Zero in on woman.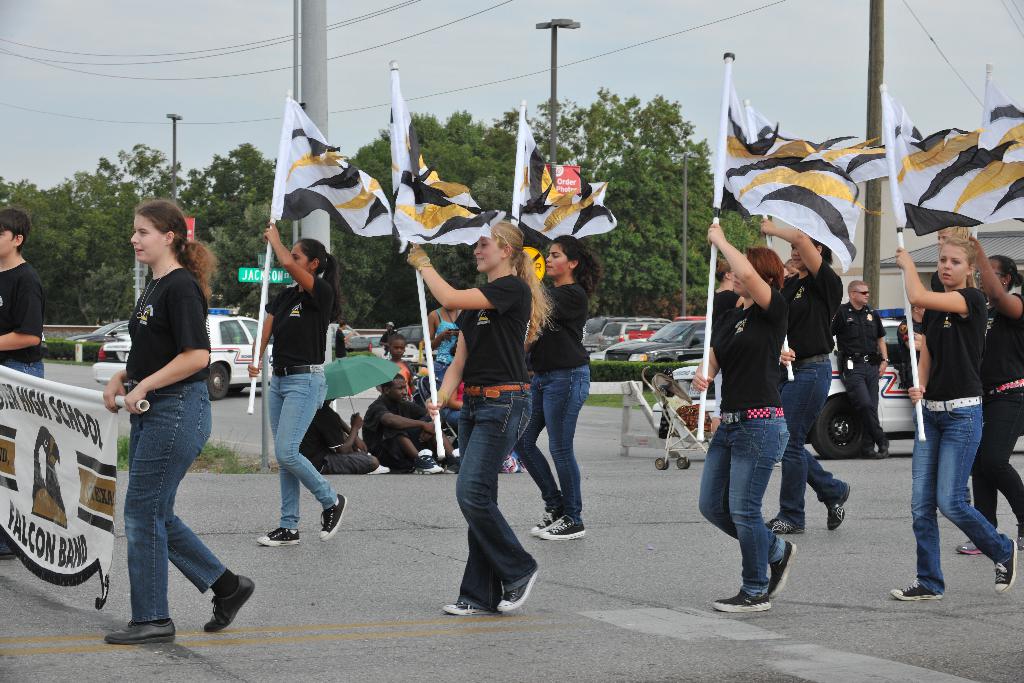
Zeroed in: left=511, top=234, right=600, bottom=537.
